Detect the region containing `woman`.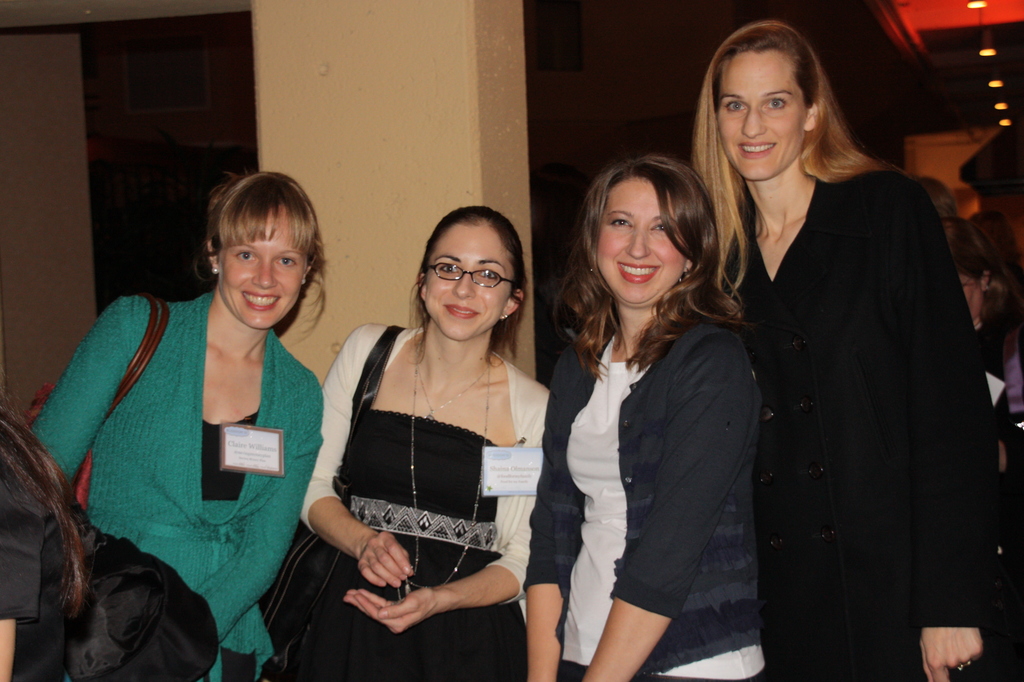
pyautogui.locateOnScreen(259, 208, 557, 681).
